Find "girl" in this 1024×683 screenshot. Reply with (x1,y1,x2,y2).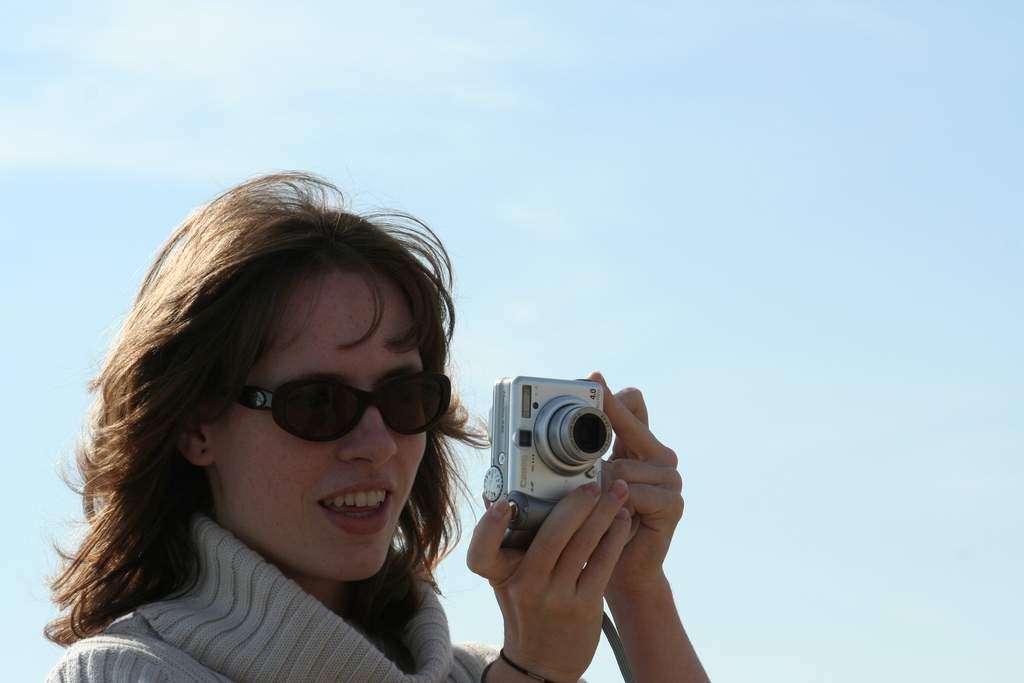
(42,174,711,682).
